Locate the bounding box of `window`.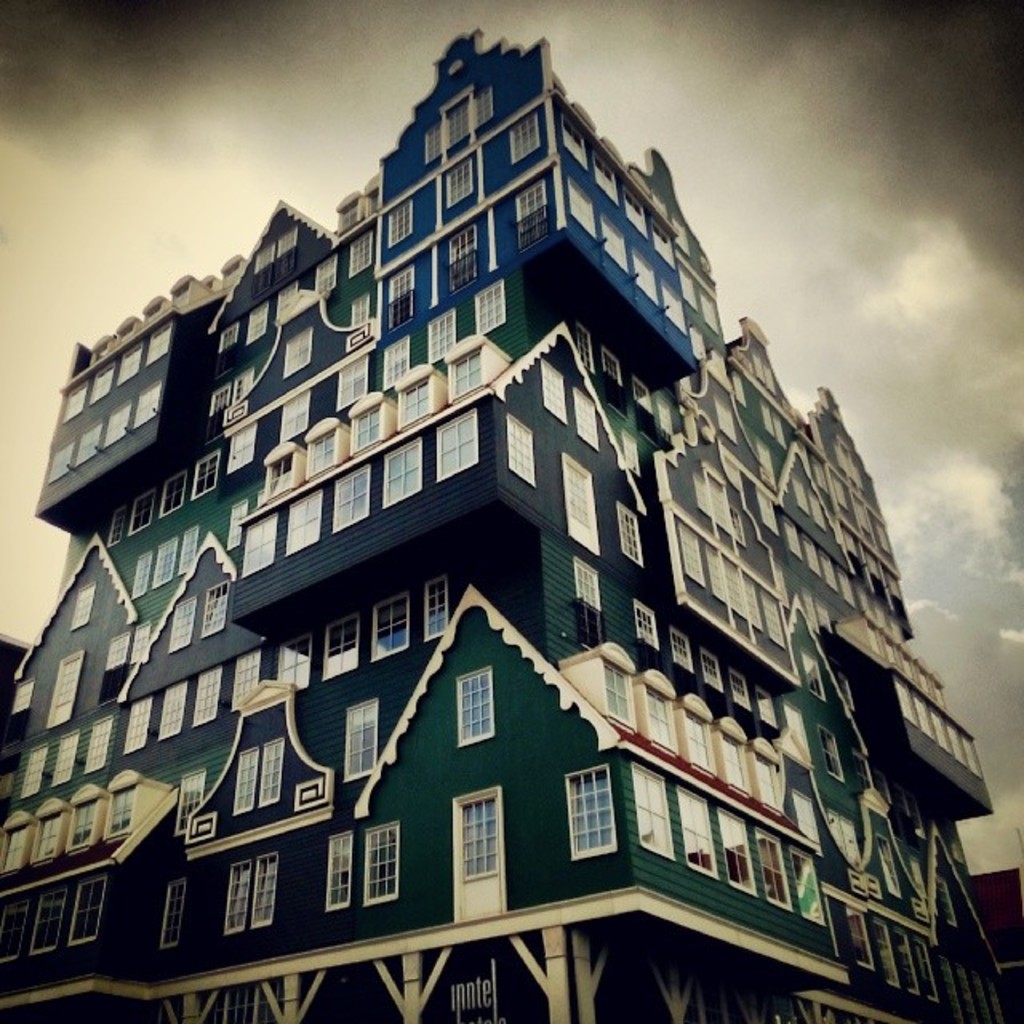
Bounding box: [203,576,232,638].
